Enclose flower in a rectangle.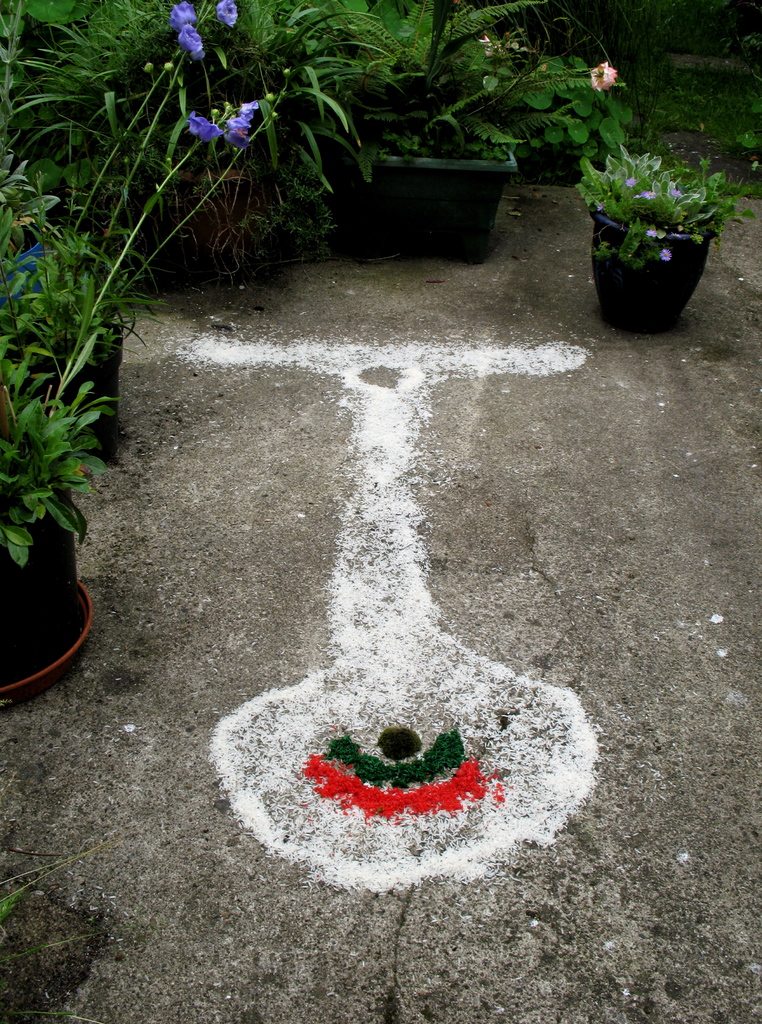
box=[183, 115, 220, 145].
